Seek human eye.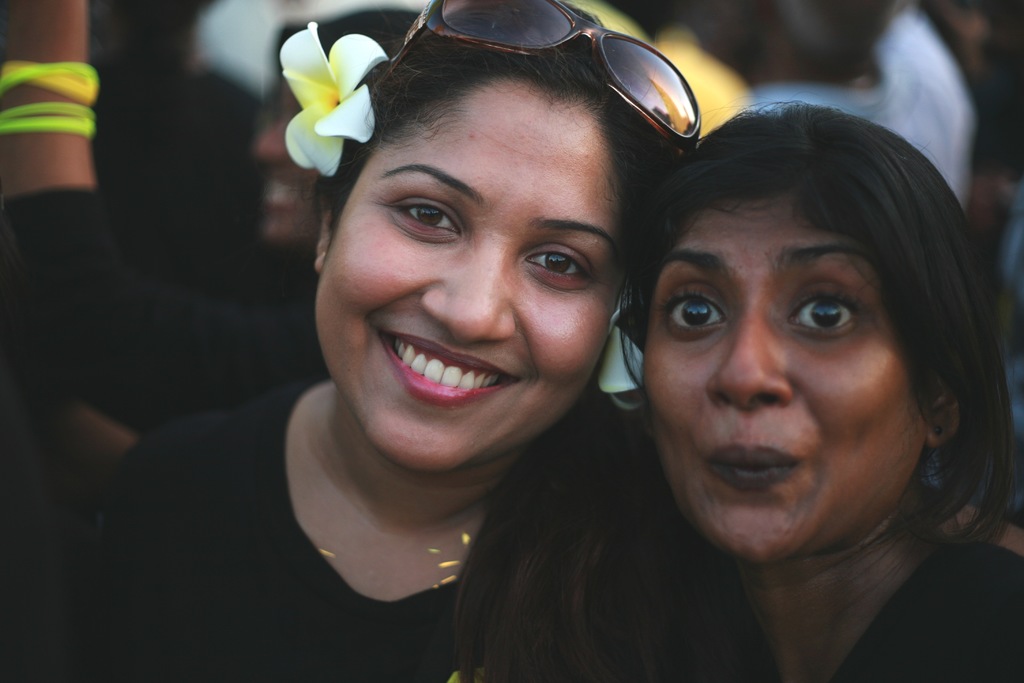
{"x1": 384, "y1": 195, "x2": 456, "y2": 243}.
